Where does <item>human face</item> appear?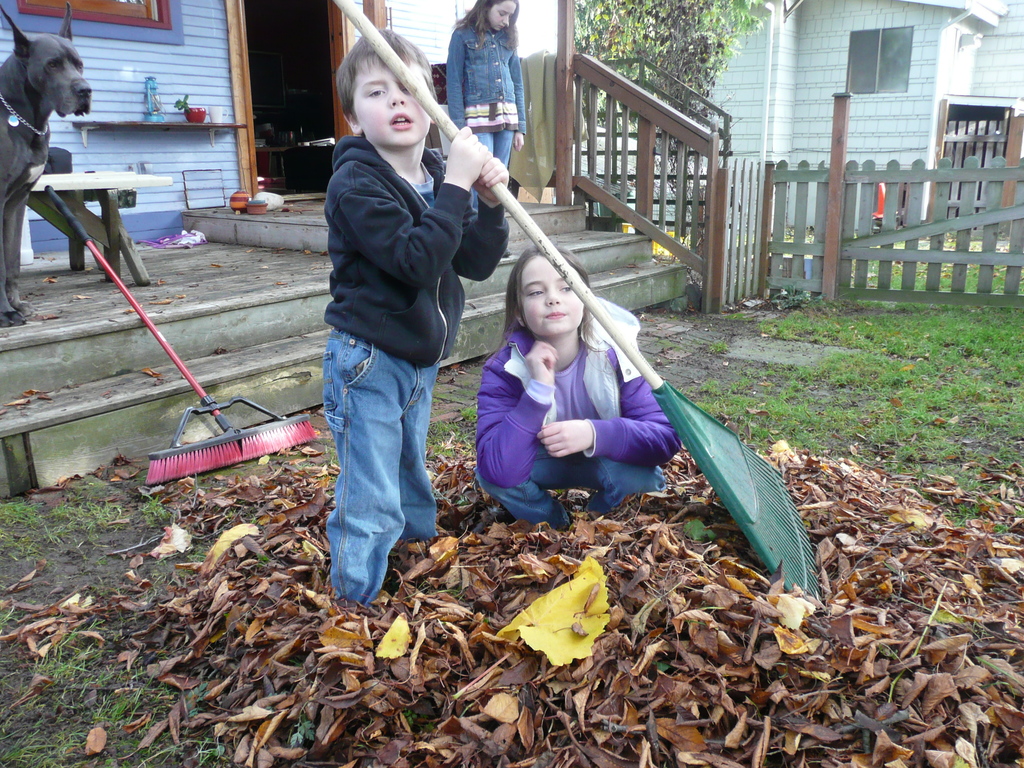
Appears at bbox=[518, 248, 586, 347].
